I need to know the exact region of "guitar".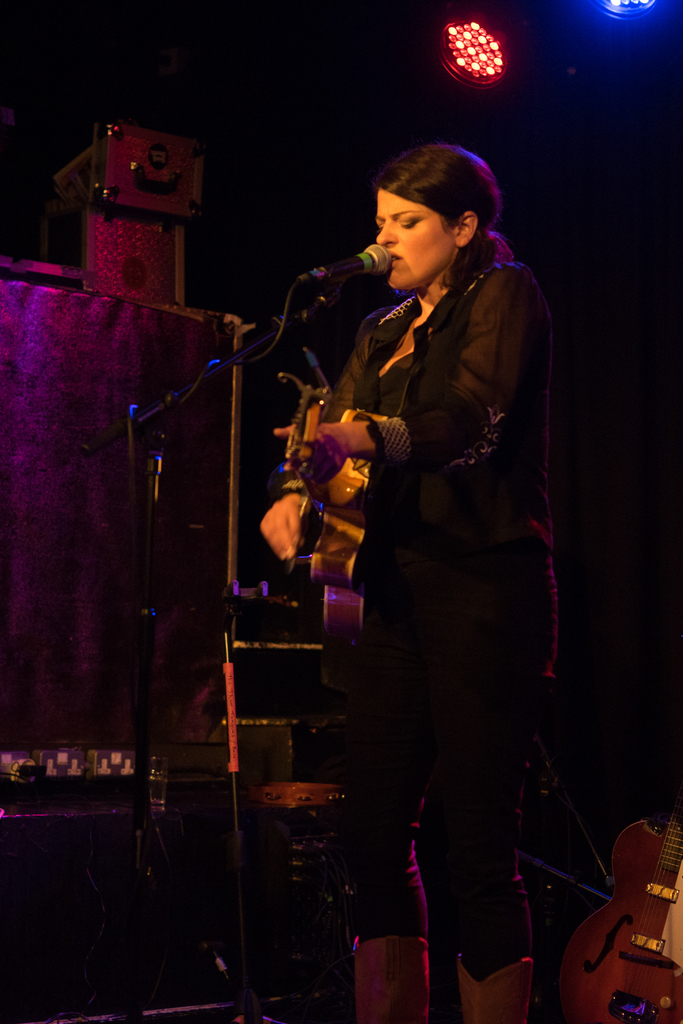
Region: 548,810,682,1011.
